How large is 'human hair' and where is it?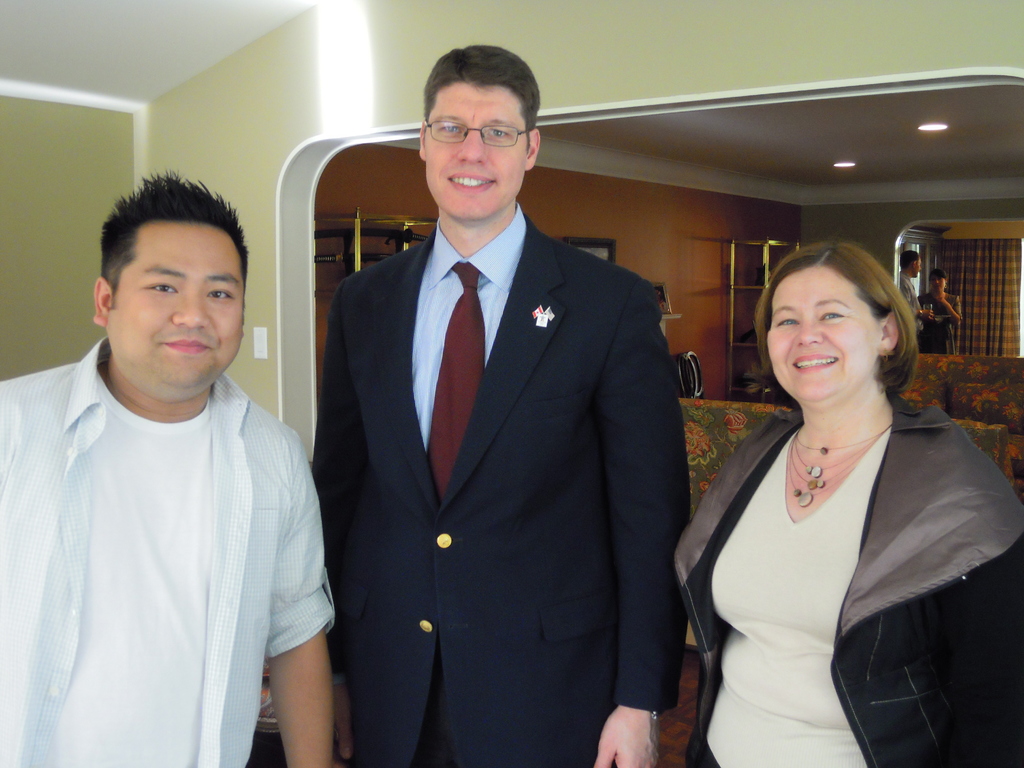
Bounding box: {"left": 752, "top": 241, "right": 920, "bottom": 400}.
